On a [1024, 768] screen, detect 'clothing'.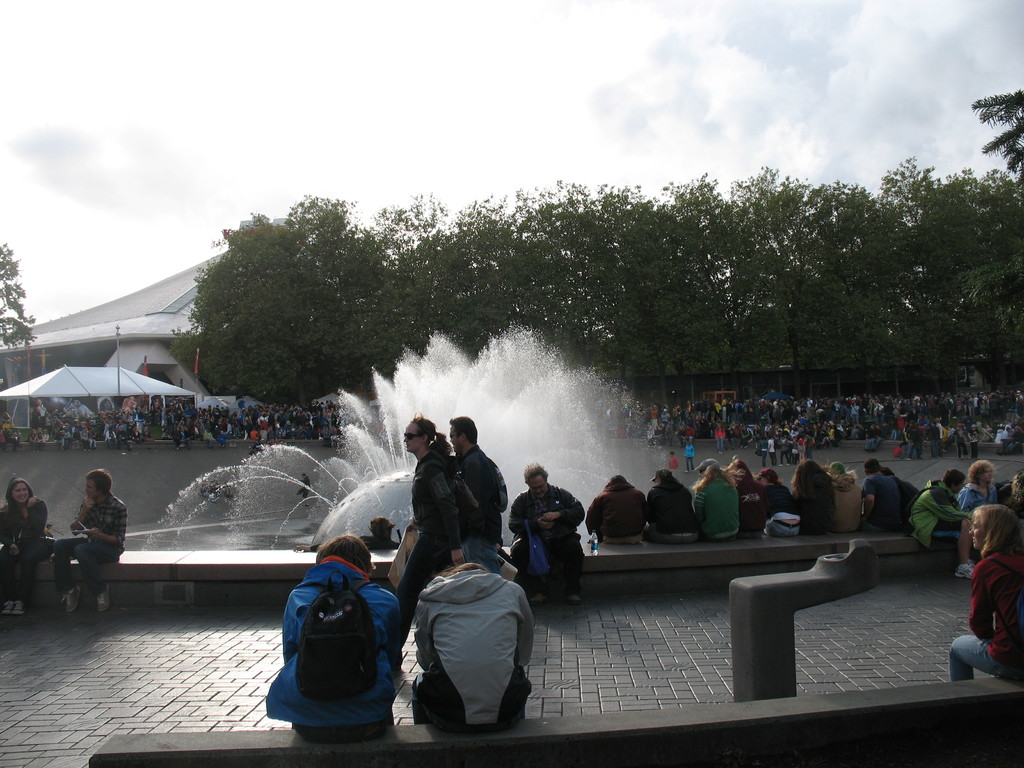
<bbox>417, 566, 531, 729</bbox>.
